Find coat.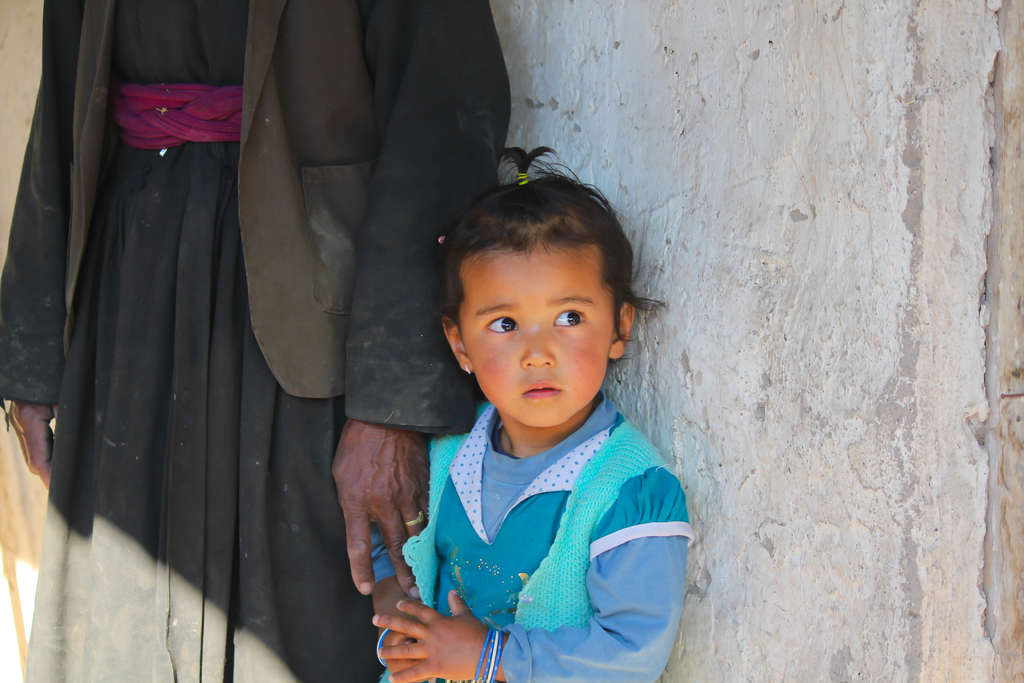
(41,0,452,682).
